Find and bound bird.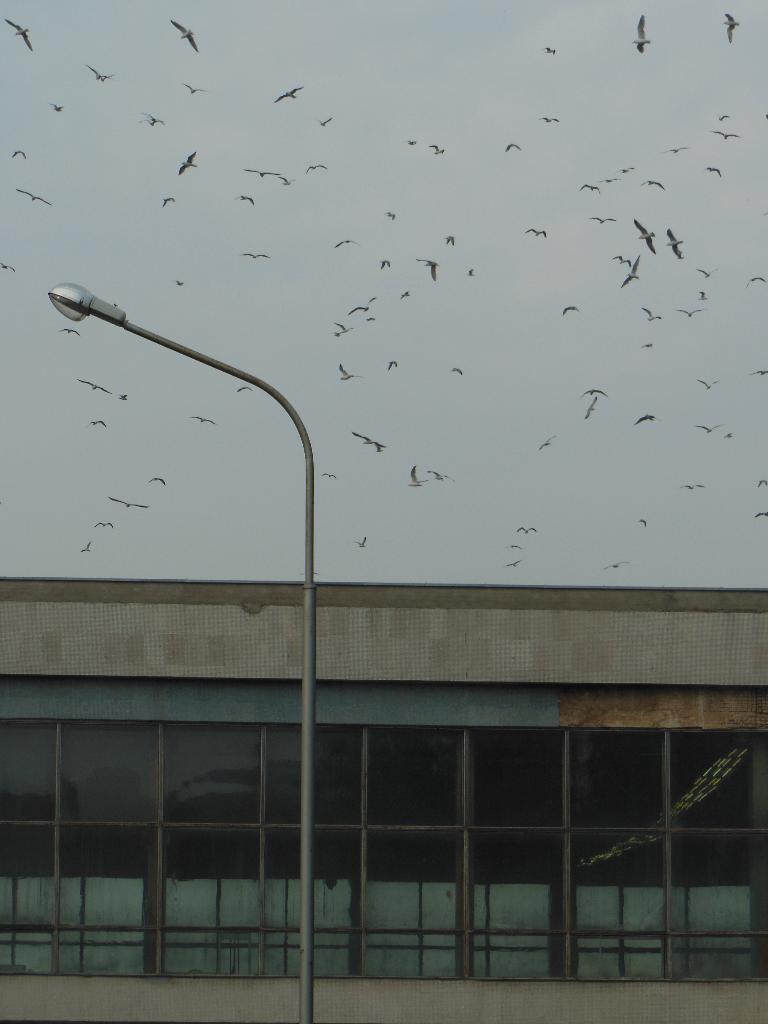
Bound: 9,148,28,159.
